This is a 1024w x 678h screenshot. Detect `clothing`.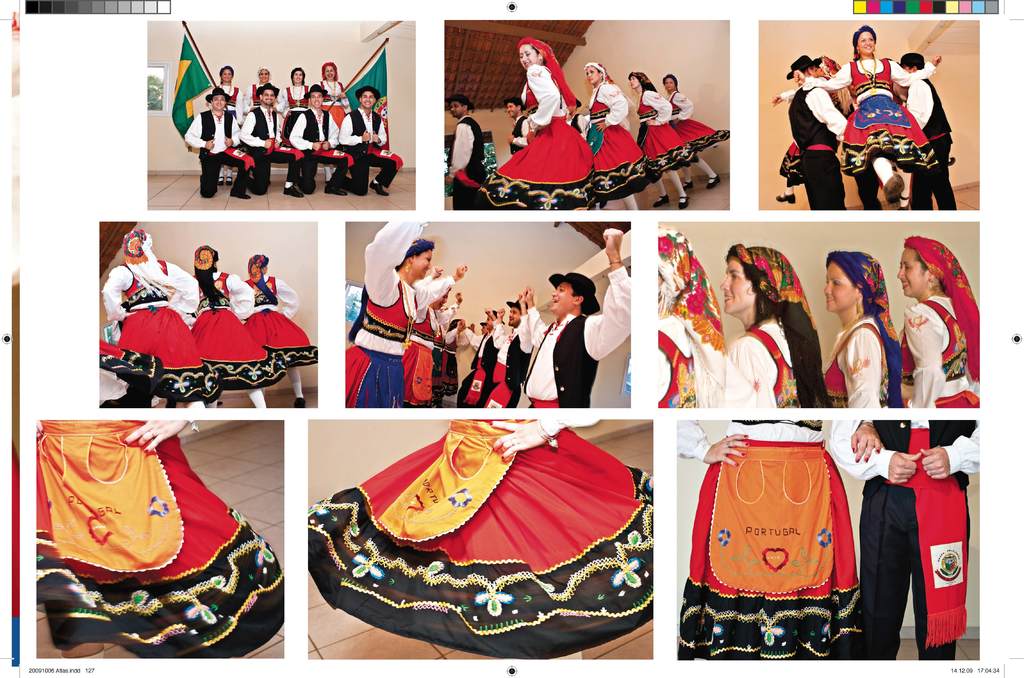
region(449, 116, 487, 212).
